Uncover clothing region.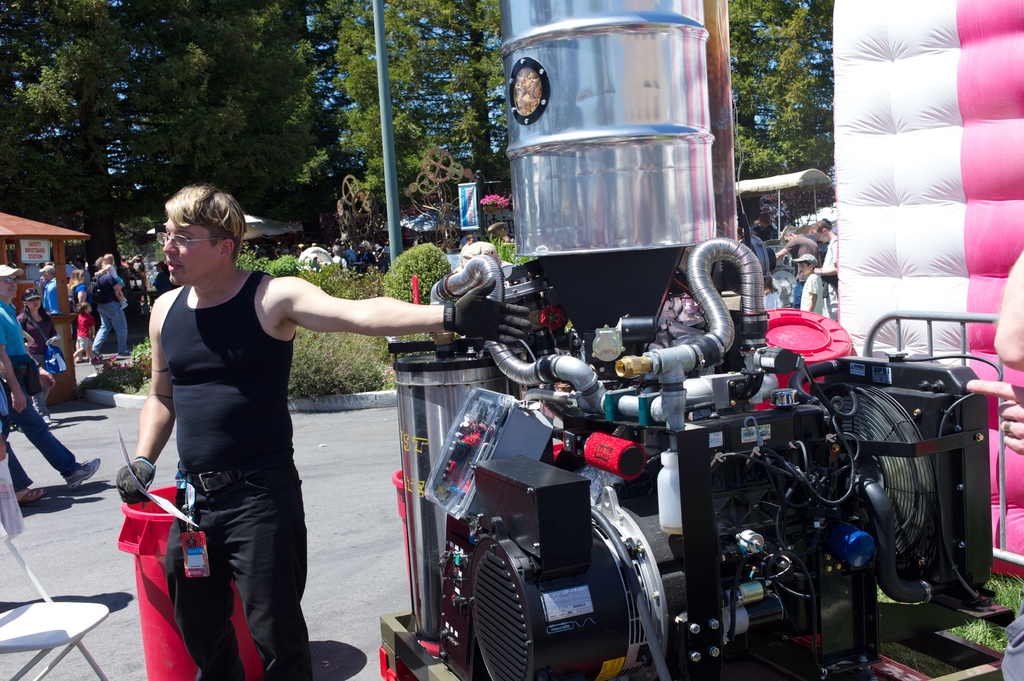
Uncovered: bbox=(90, 257, 135, 362).
